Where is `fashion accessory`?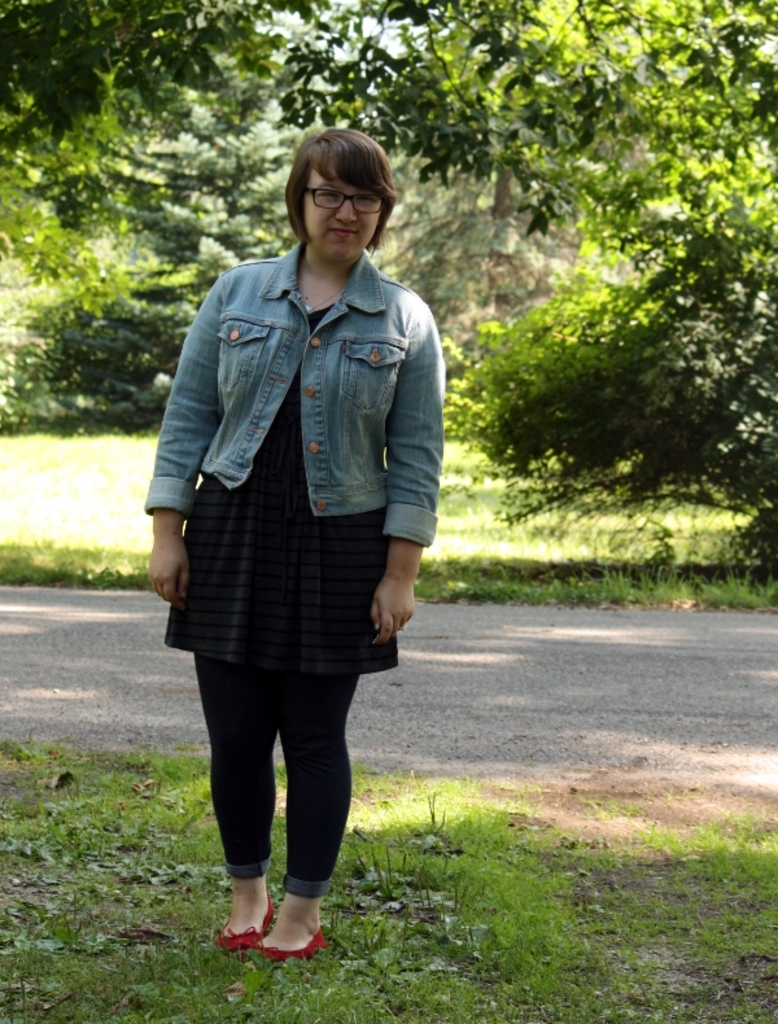
detection(302, 179, 383, 213).
